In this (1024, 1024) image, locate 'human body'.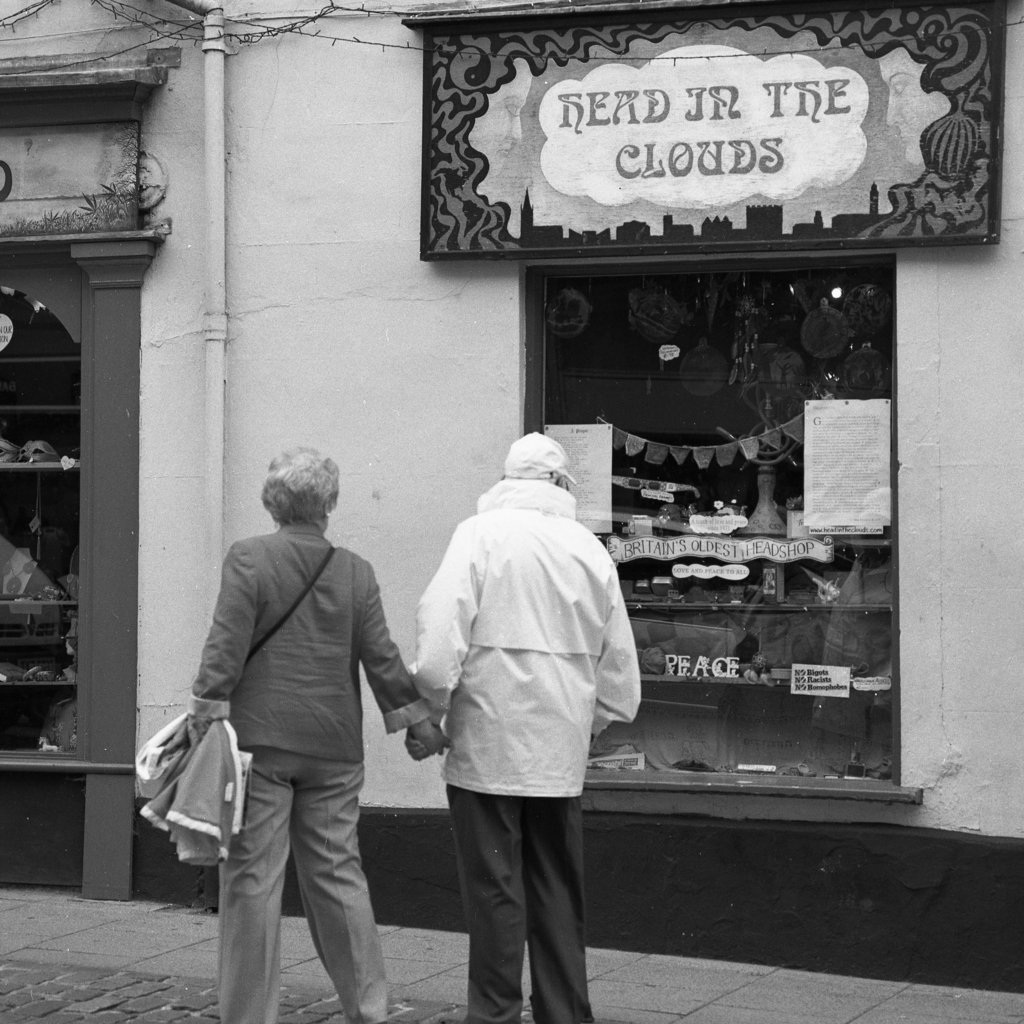
Bounding box: [180,428,438,993].
